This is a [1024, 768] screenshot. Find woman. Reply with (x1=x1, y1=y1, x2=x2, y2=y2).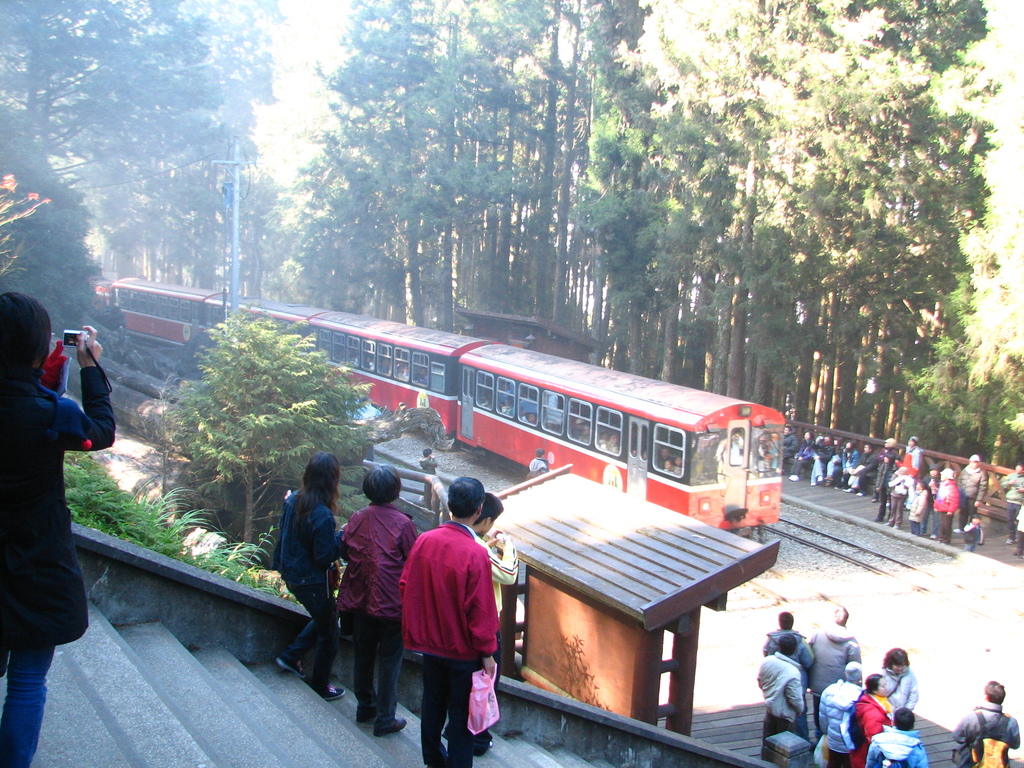
(x1=847, y1=671, x2=897, y2=767).
